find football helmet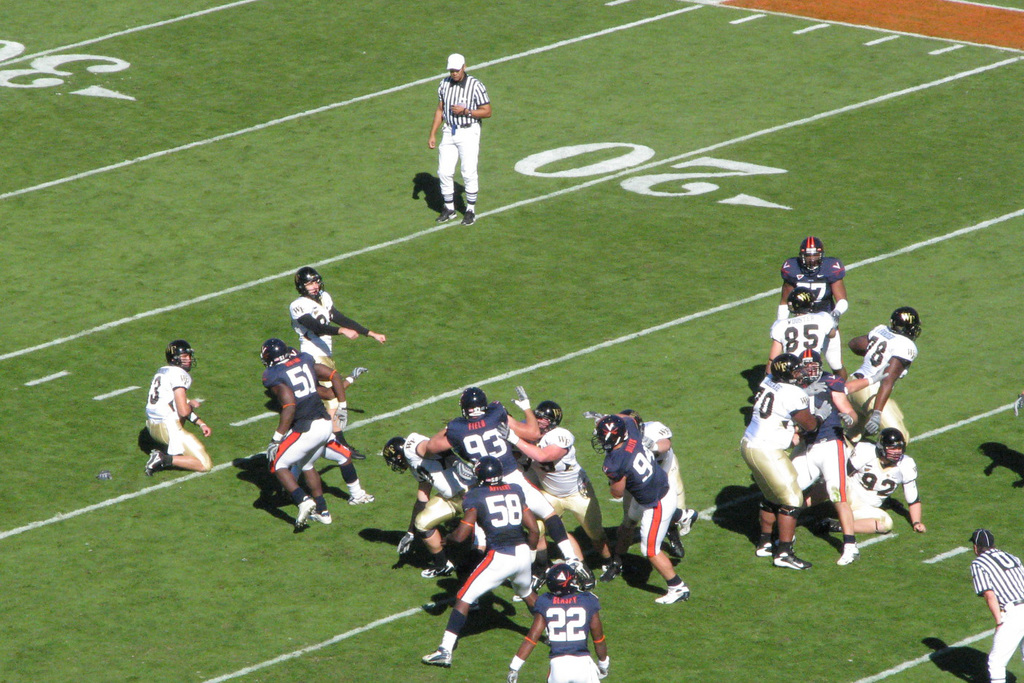
detection(795, 234, 826, 272)
